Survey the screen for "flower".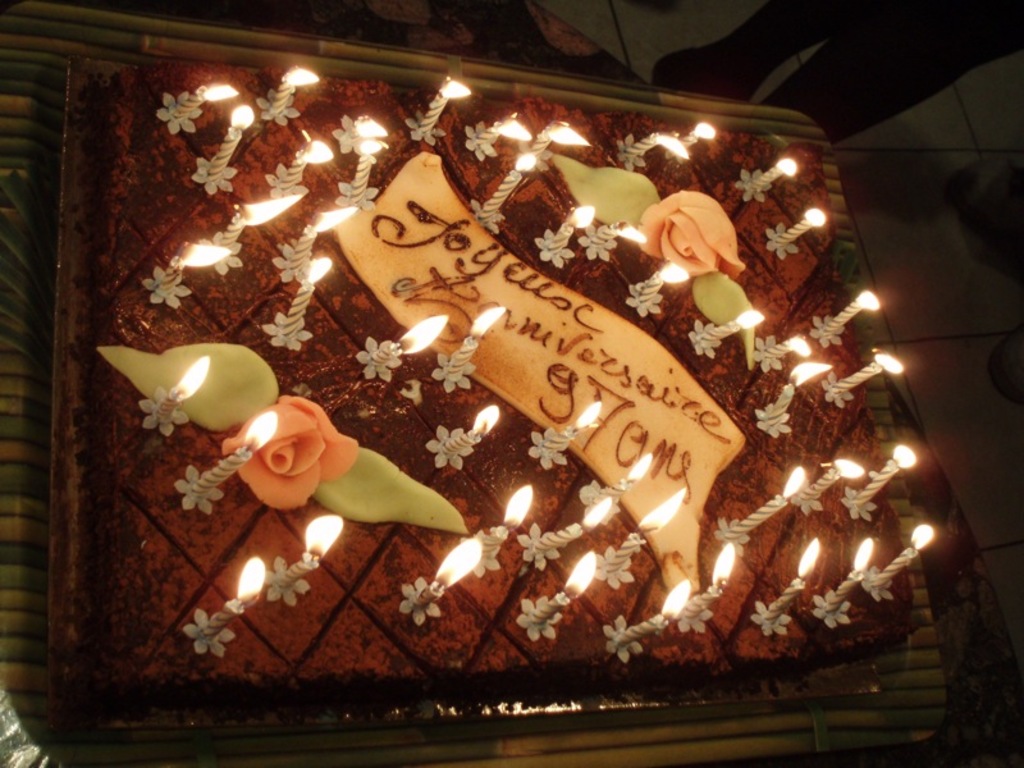
Survey found: (x1=228, y1=398, x2=364, y2=515).
